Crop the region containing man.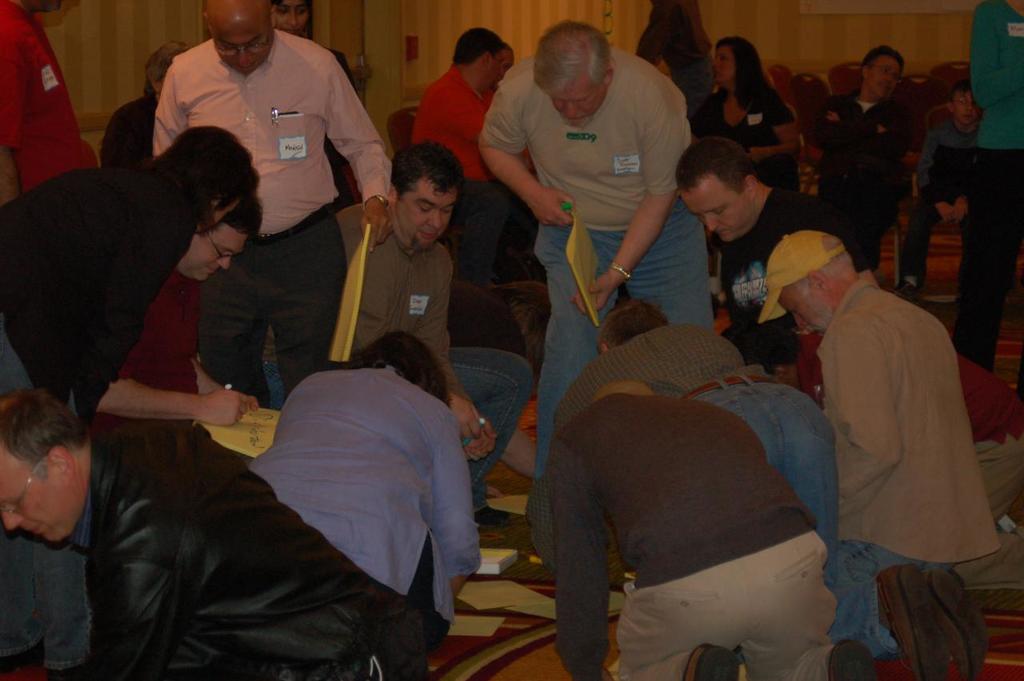
Crop region: [0, 381, 454, 680].
